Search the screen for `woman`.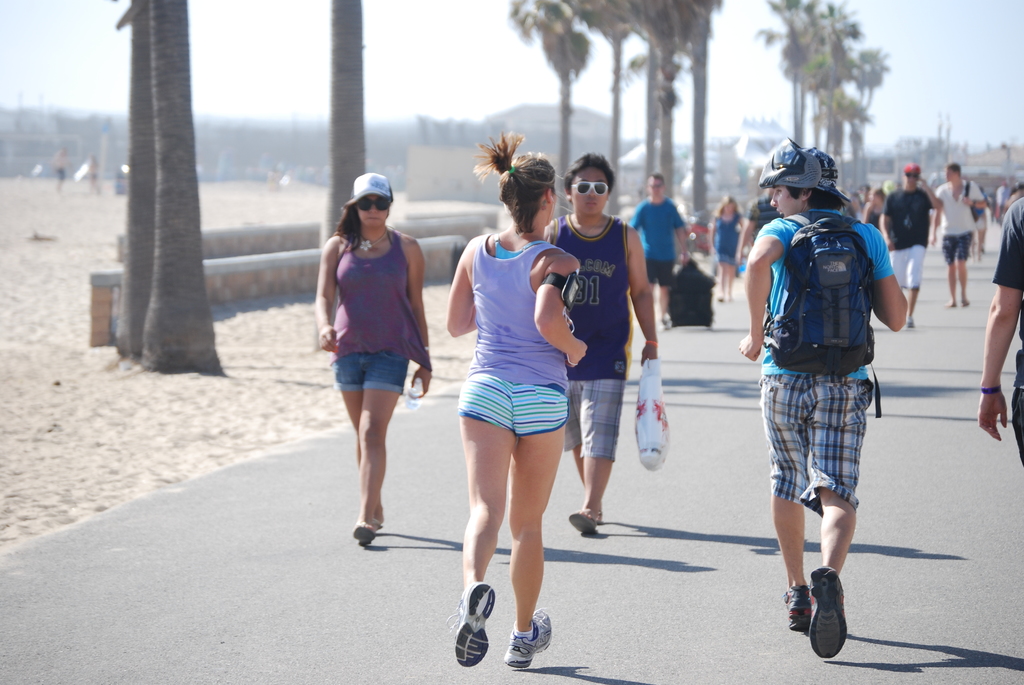
Found at <bbox>708, 193, 745, 299</bbox>.
